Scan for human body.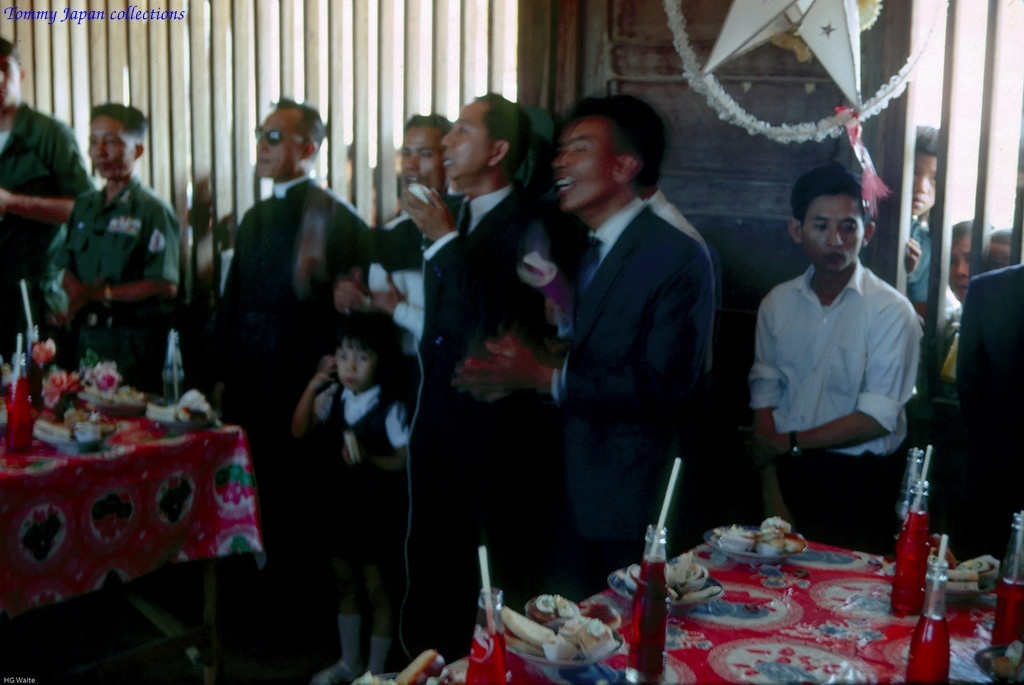
Scan result: 202:91:372:618.
